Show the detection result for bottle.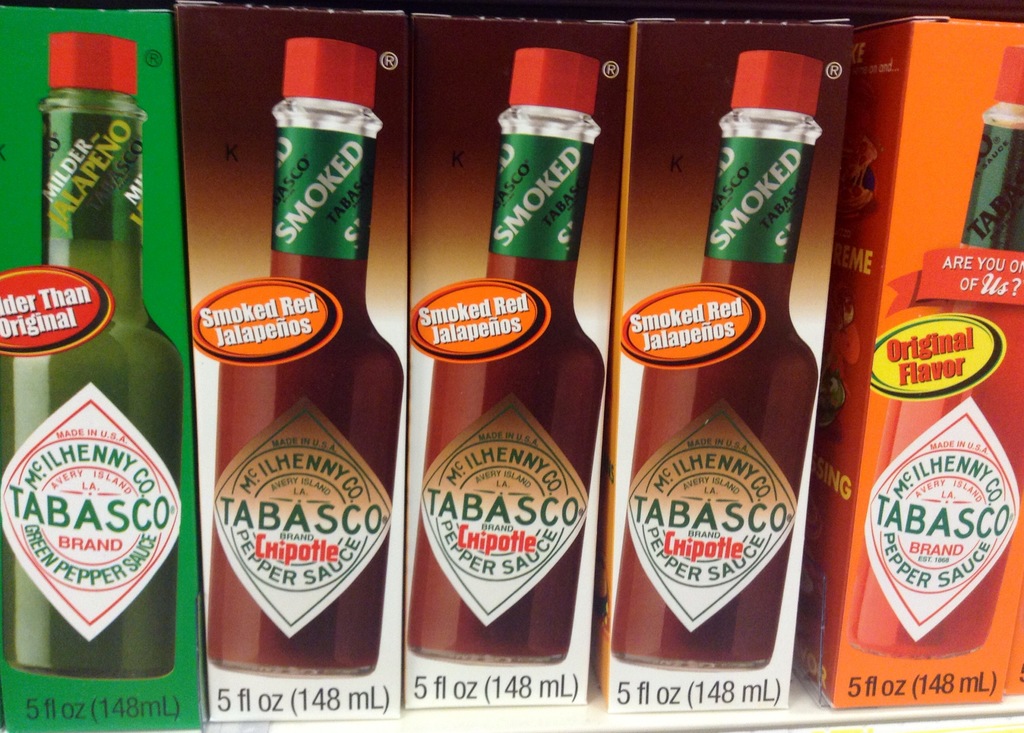
[205,35,380,679].
